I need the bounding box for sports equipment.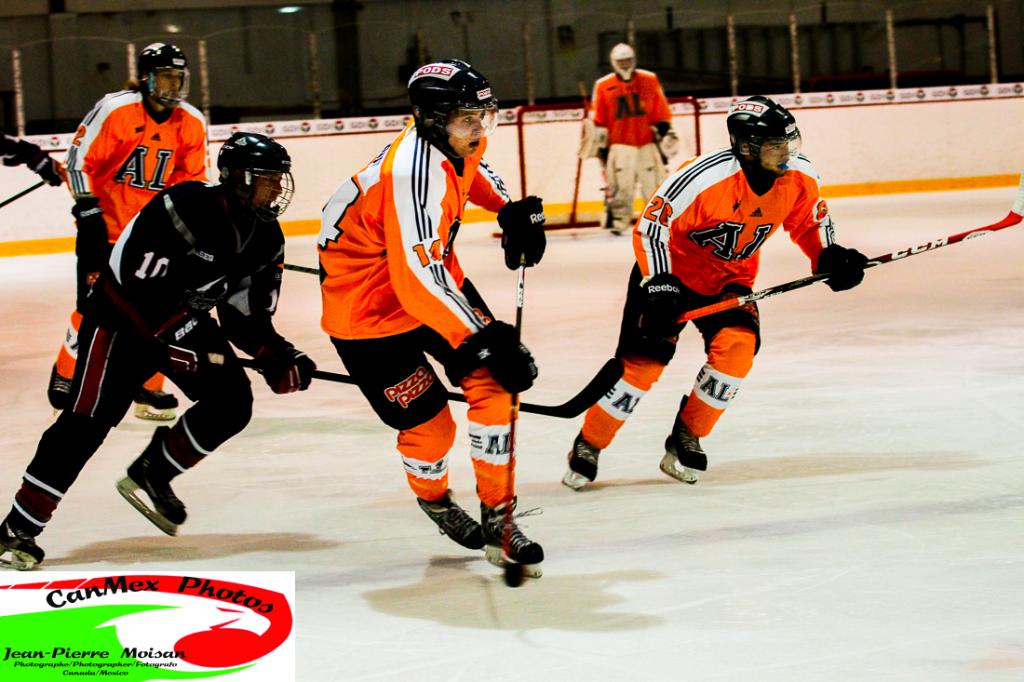
Here it is: box=[640, 163, 1023, 325].
